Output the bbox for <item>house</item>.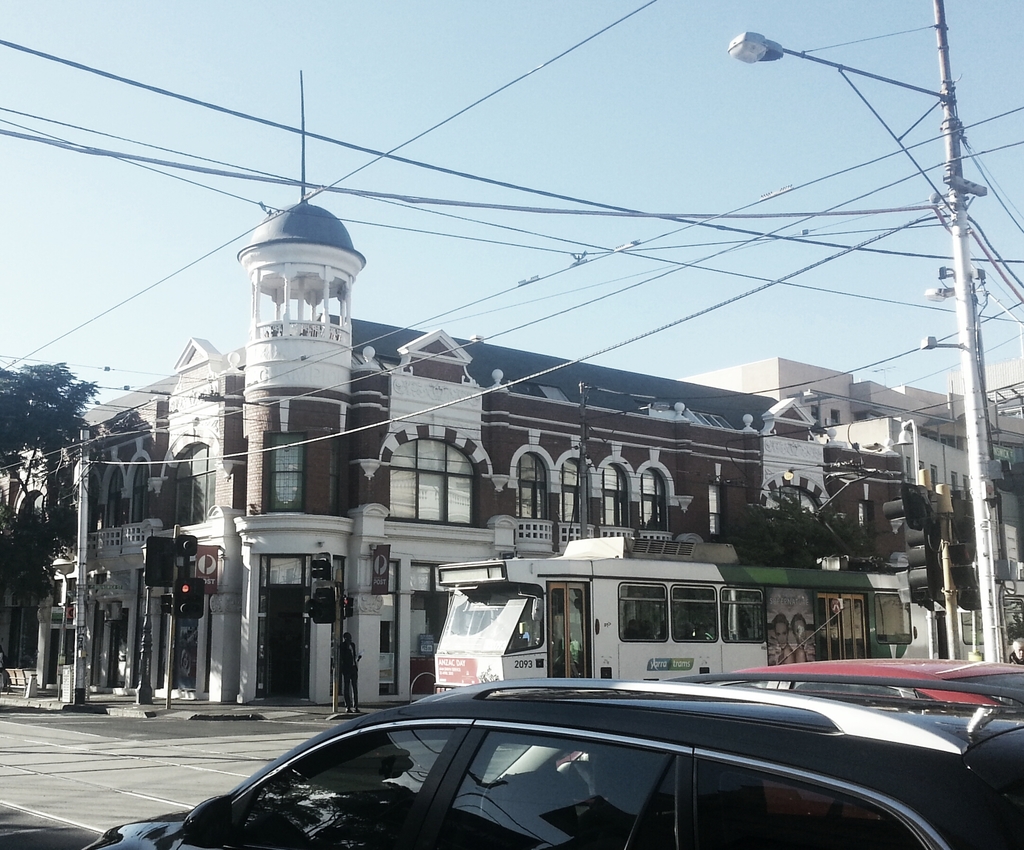
(left=0, top=67, right=909, bottom=717).
